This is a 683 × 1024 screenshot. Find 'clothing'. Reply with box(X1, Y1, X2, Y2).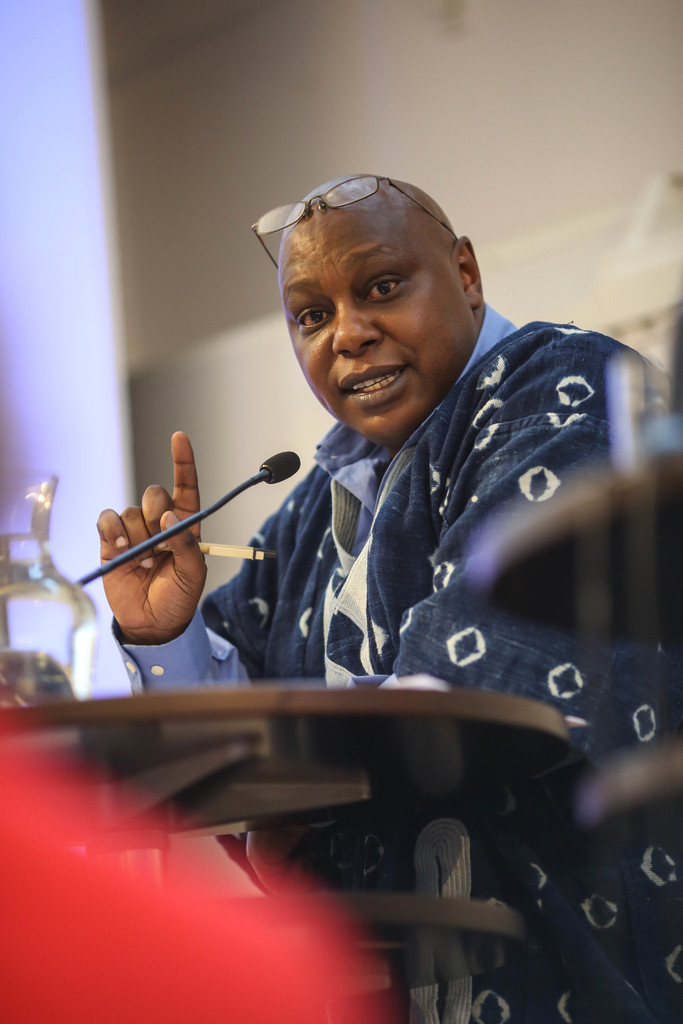
box(110, 296, 682, 1023).
